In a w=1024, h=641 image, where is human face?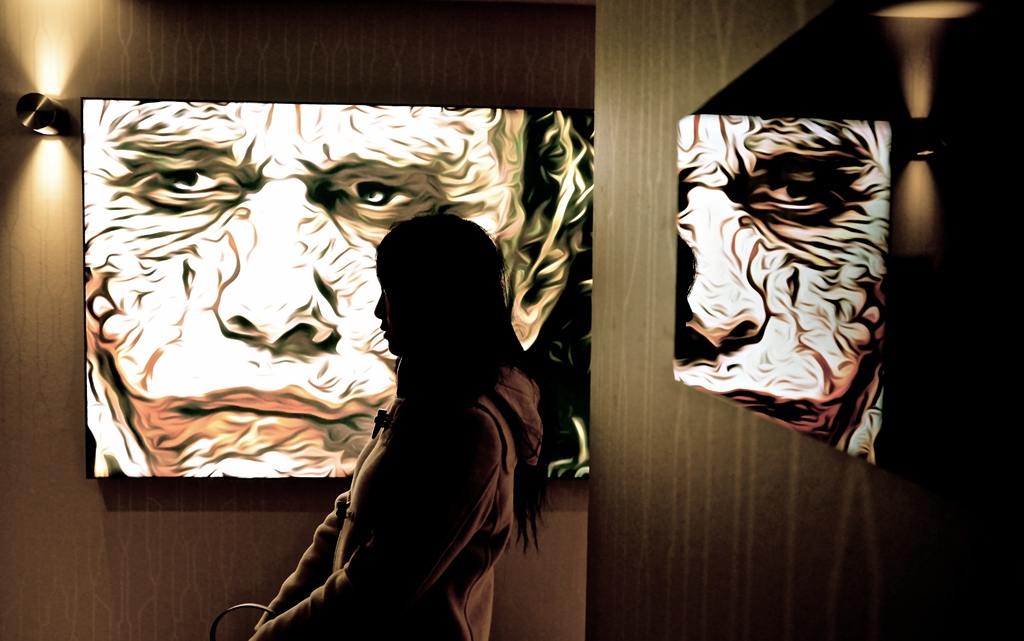
84,104,525,479.
